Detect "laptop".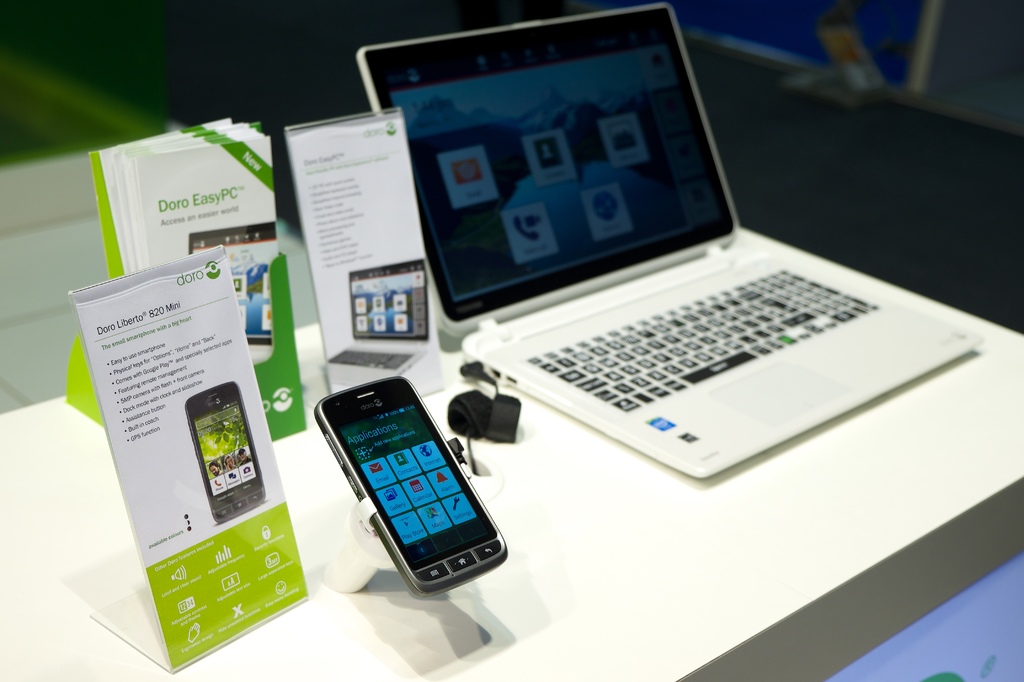
Detected at 404 0 961 507.
